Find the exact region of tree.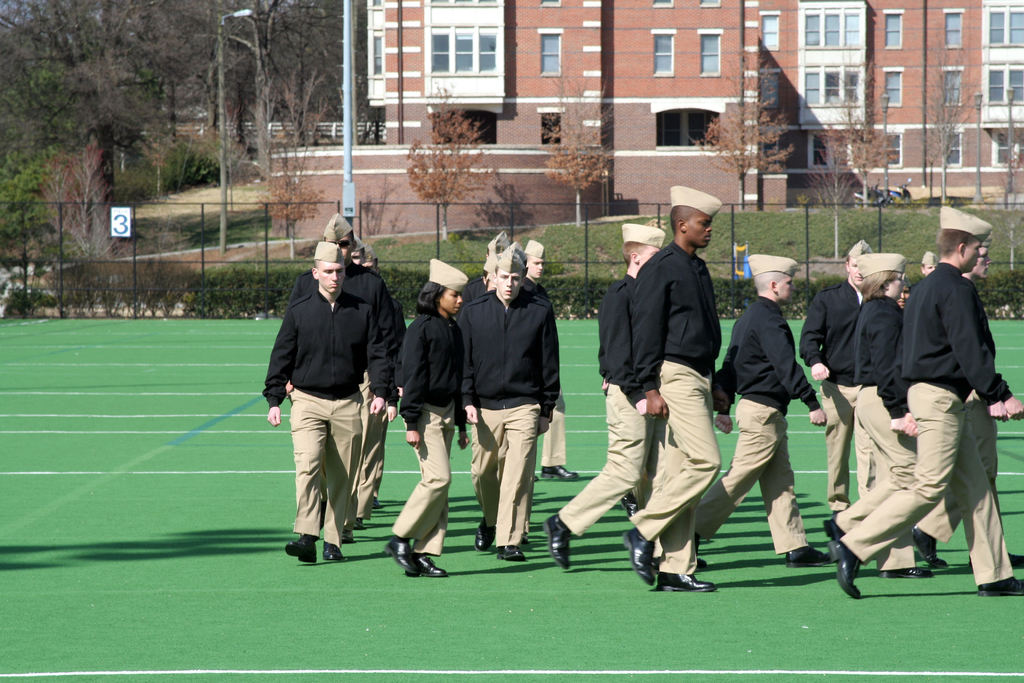
Exact region: box=[911, 48, 976, 202].
